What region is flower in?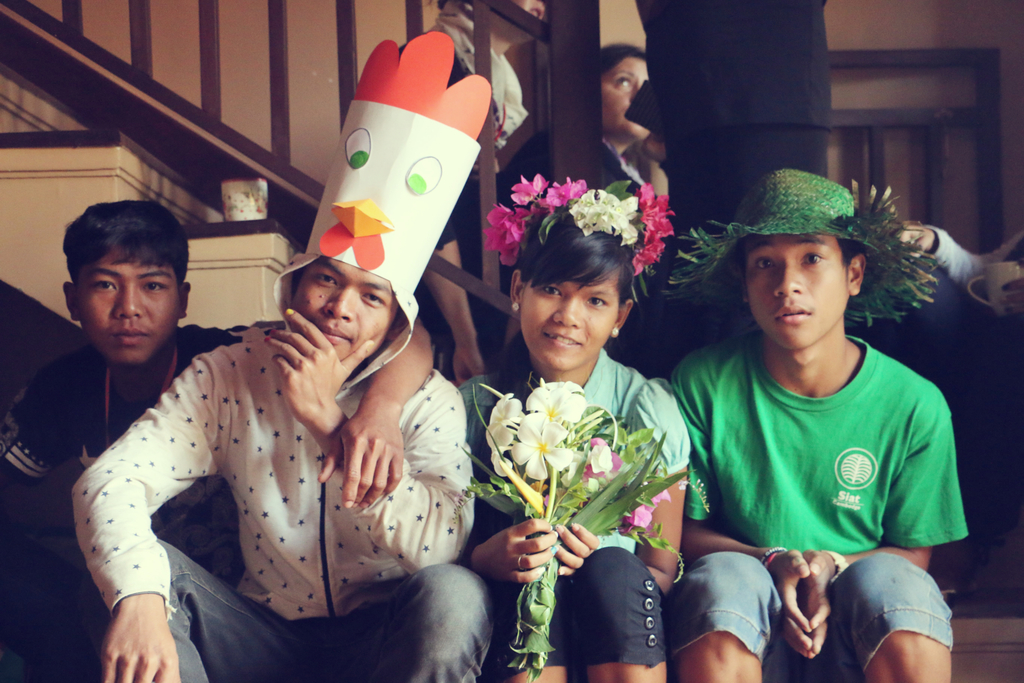
541,174,582,208.
